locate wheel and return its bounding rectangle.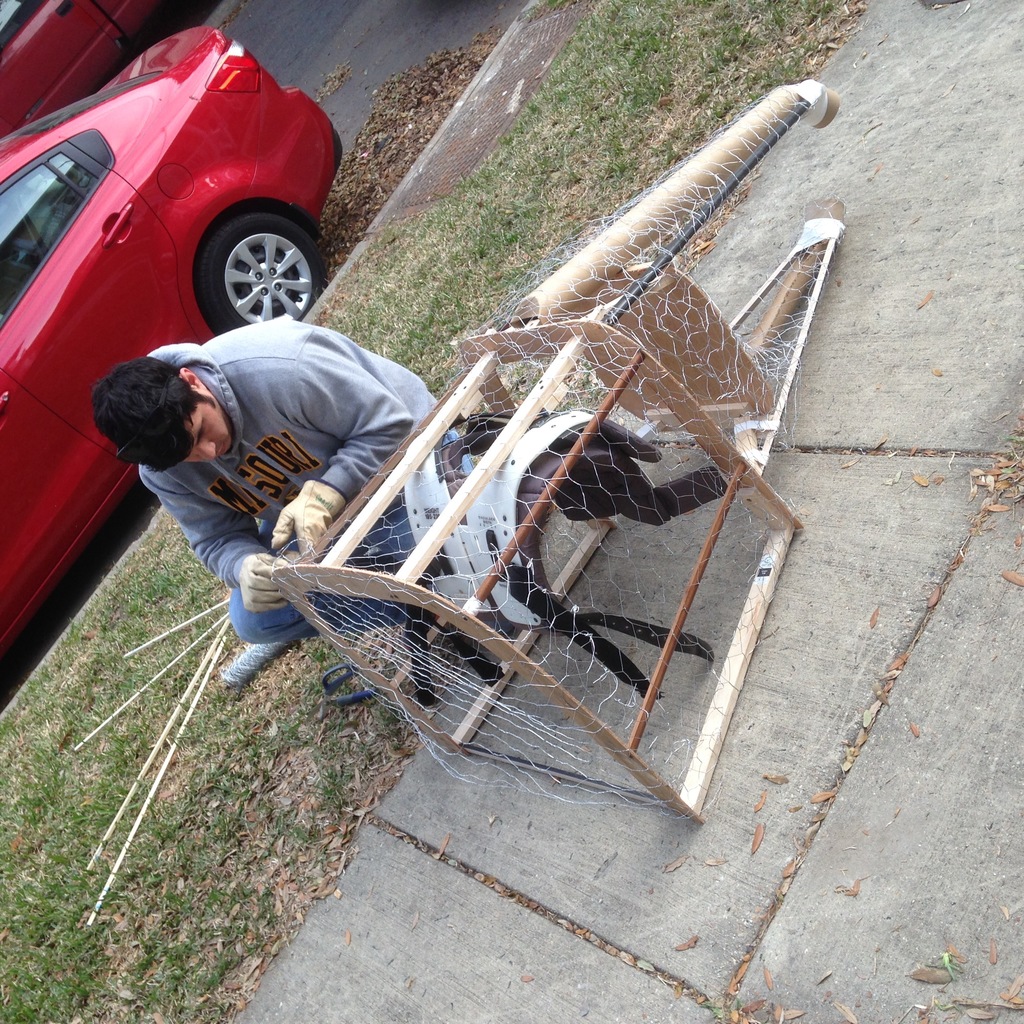
197 212 333 332.
